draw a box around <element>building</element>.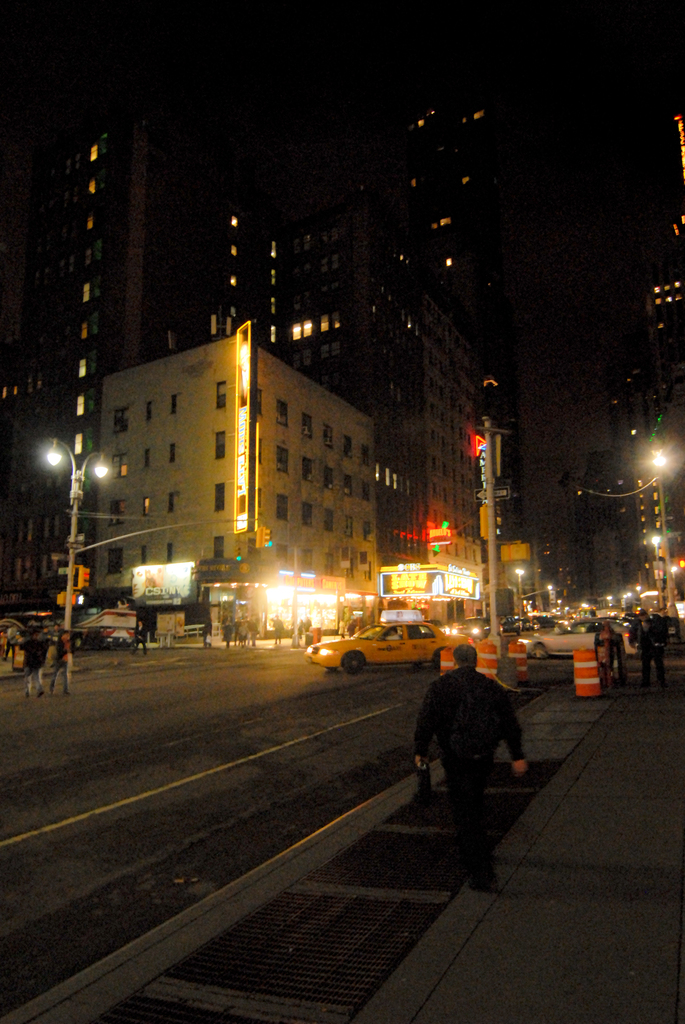
207, 194, 495, 605.
